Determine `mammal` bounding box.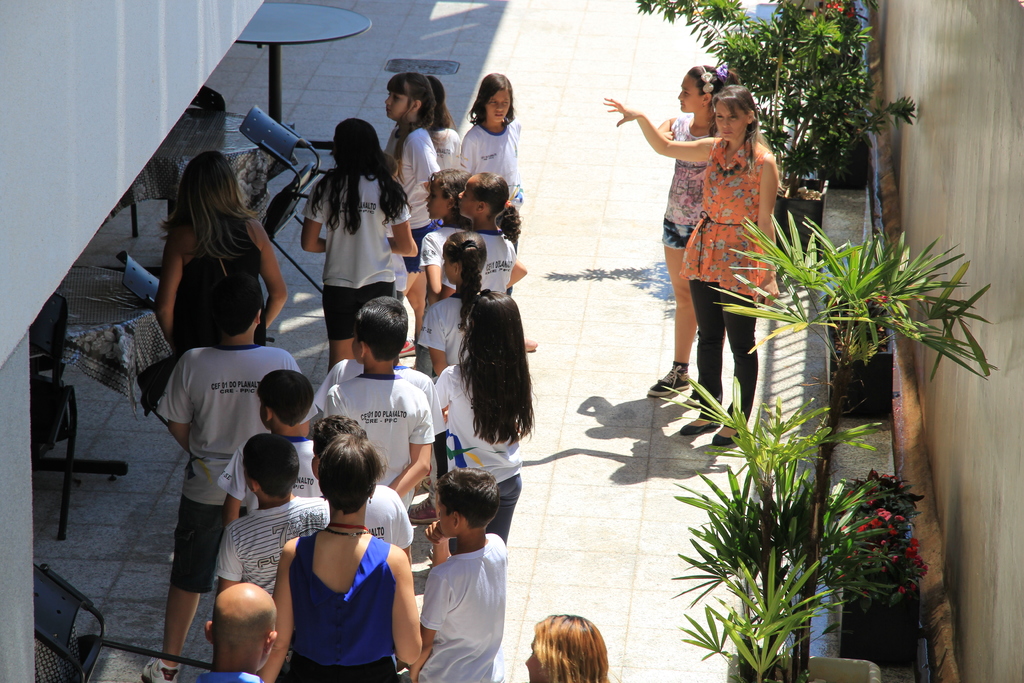
Determined: locate(410, 465, 506, 682).
